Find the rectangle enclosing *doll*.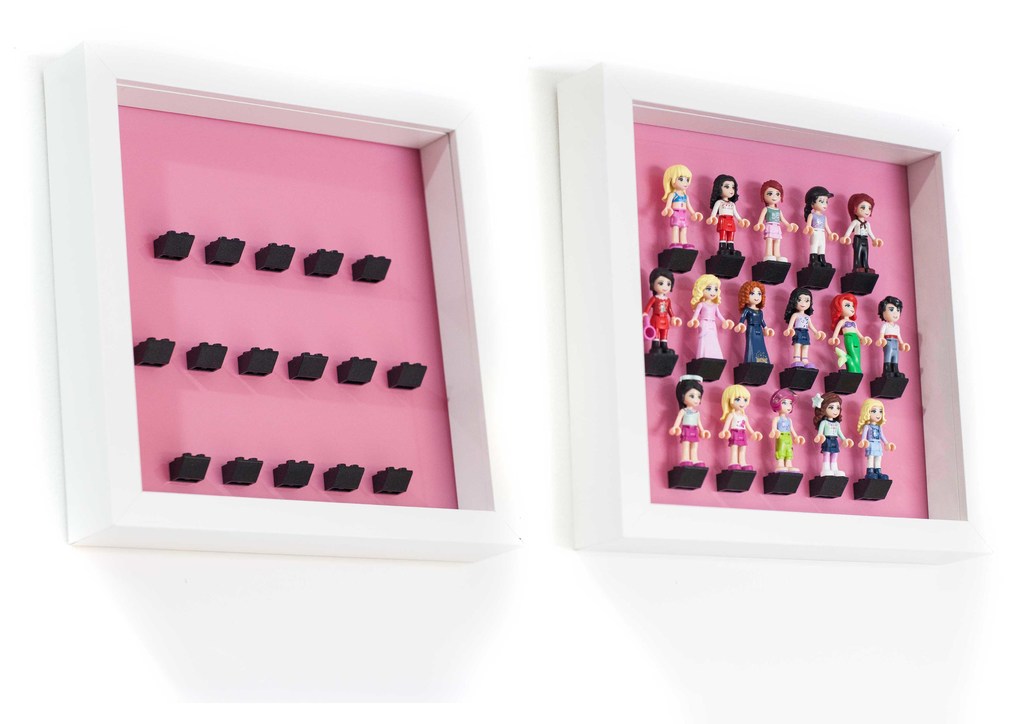
<bbox>867, 298, 913, 382</bbox>.
